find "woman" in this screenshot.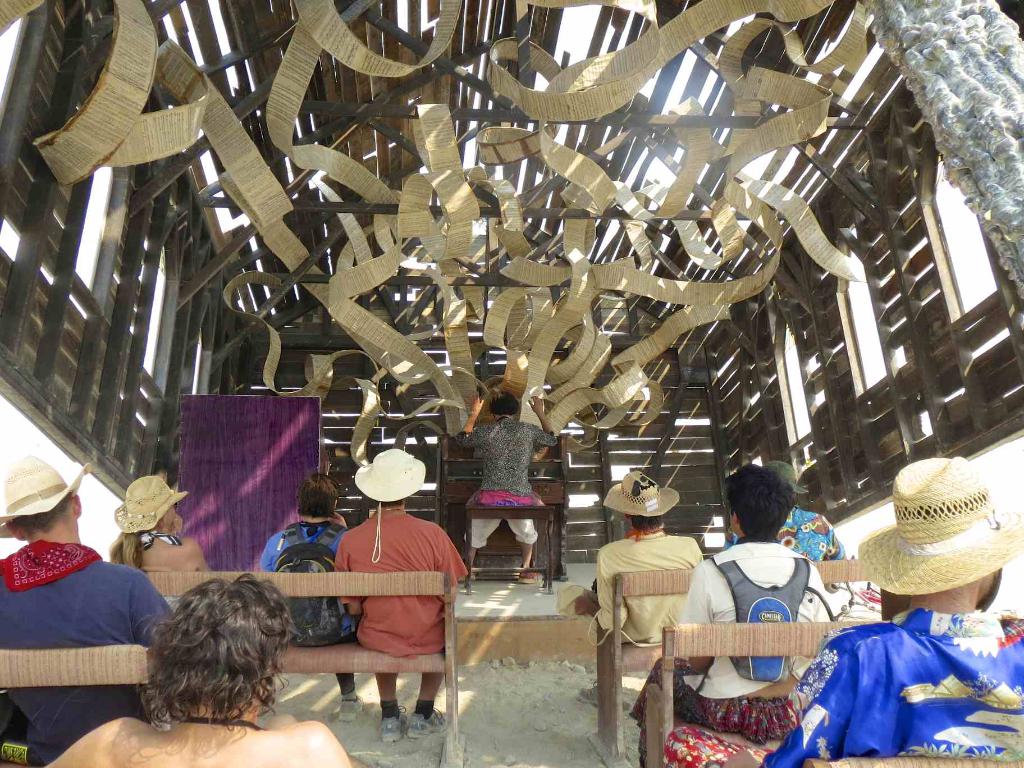
The bounding box for "woman" is select_region(32, 569, 355, 767).
